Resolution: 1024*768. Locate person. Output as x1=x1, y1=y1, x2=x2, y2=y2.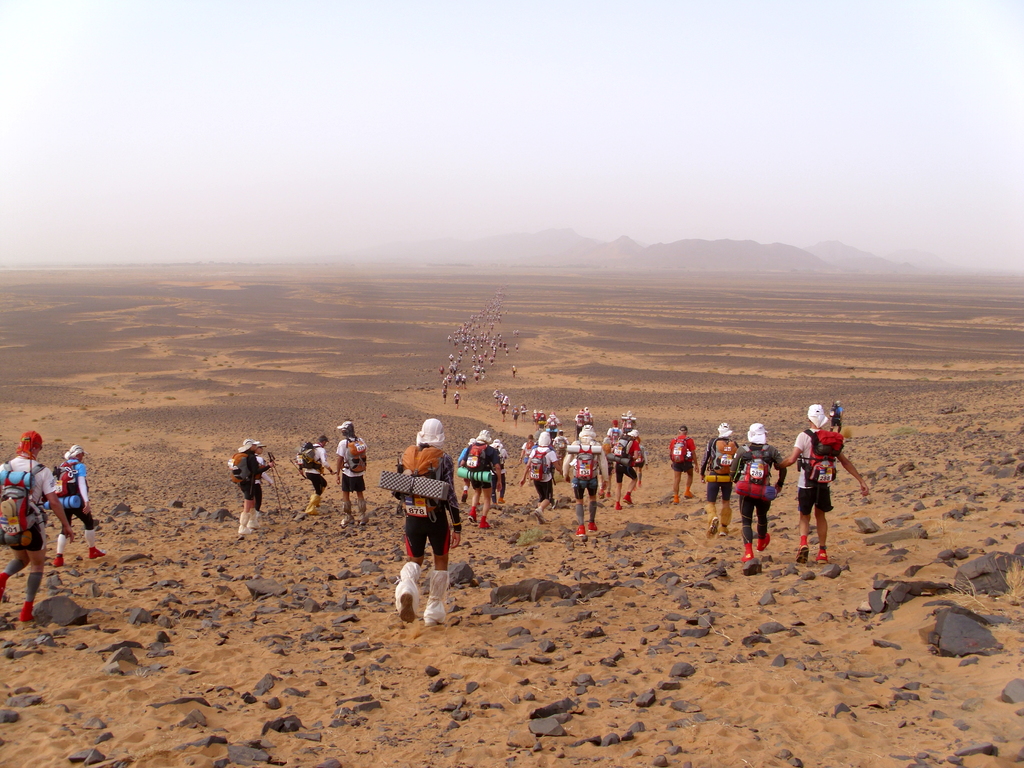
x1=669, y1=426, x2=702, y2=508.
